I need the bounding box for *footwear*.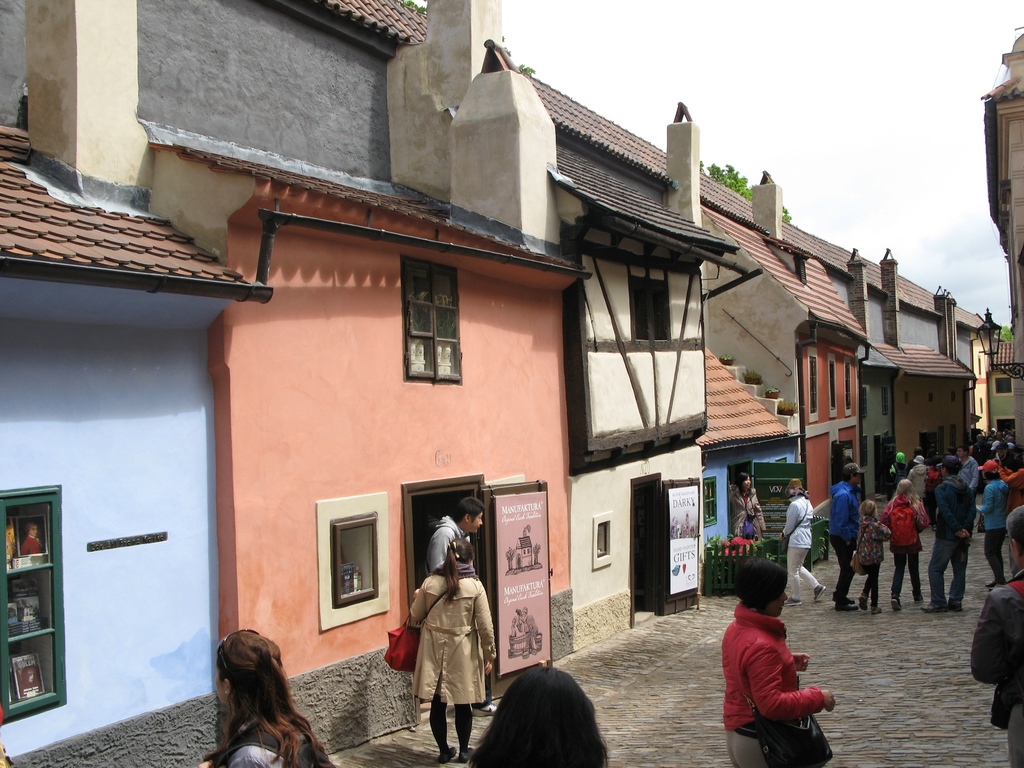
Here it is: bbox=[836, 607, 858, 614].
